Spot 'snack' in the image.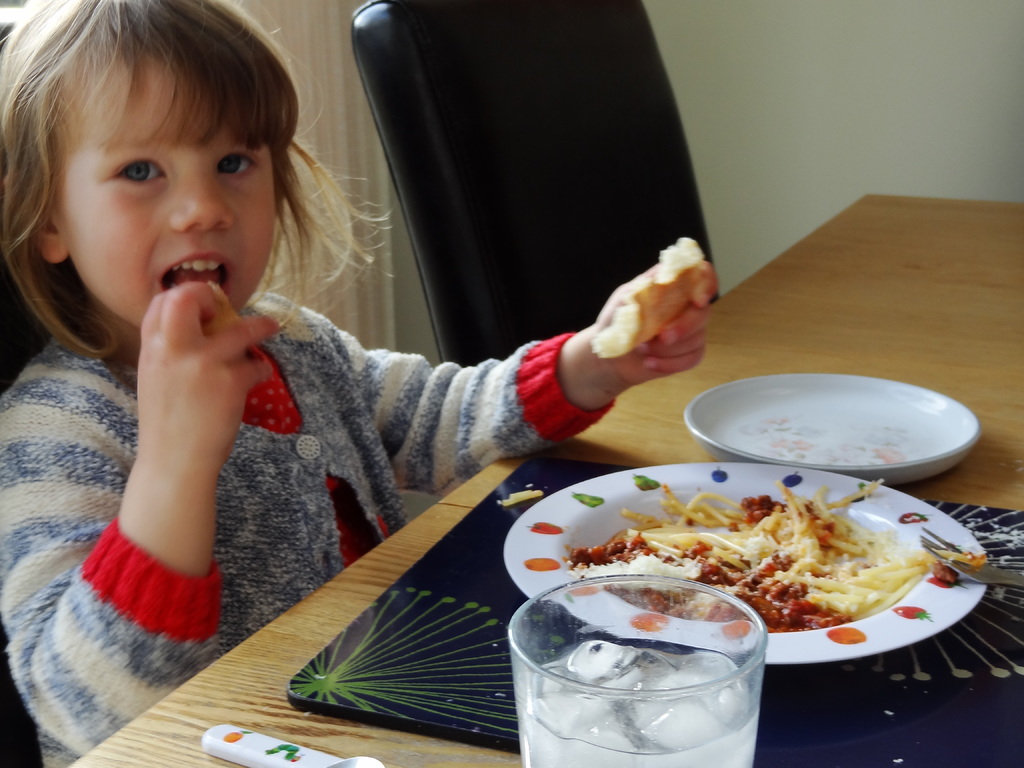
'snack' found at detection(205, 282, 243, 333).
